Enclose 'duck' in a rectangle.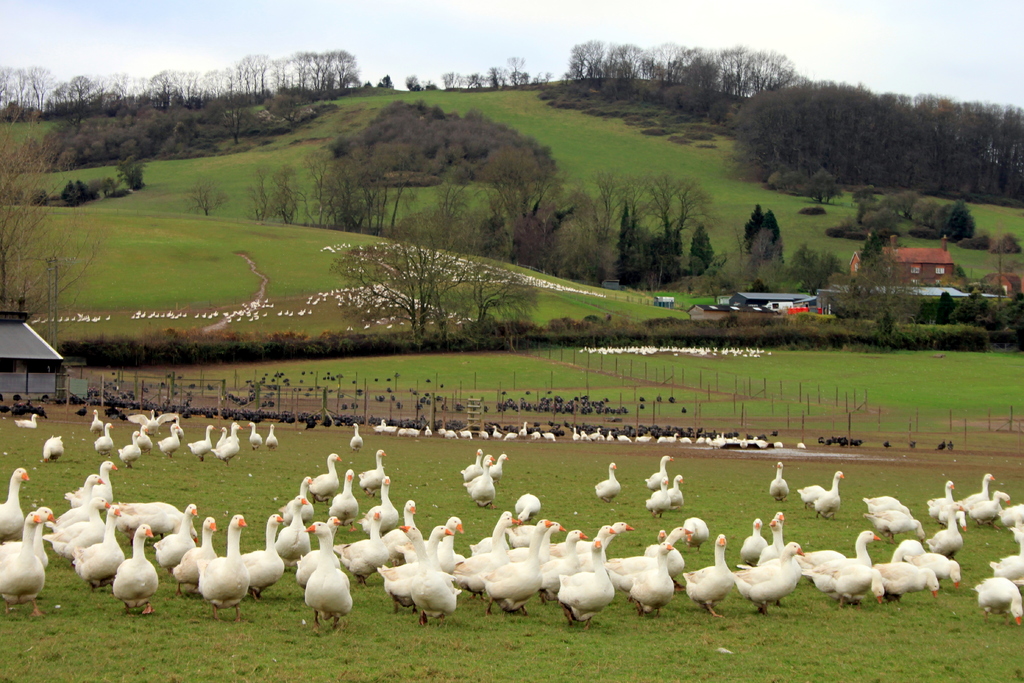
l=648, t=456, r=671, b=483.
